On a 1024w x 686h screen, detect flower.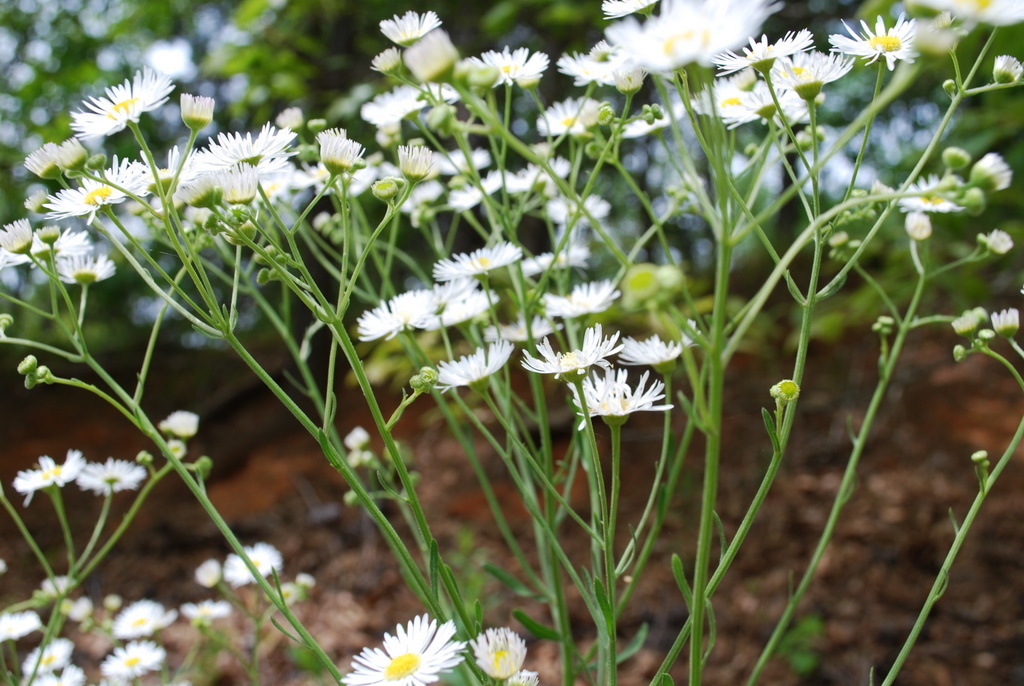
378/9/448/53.
